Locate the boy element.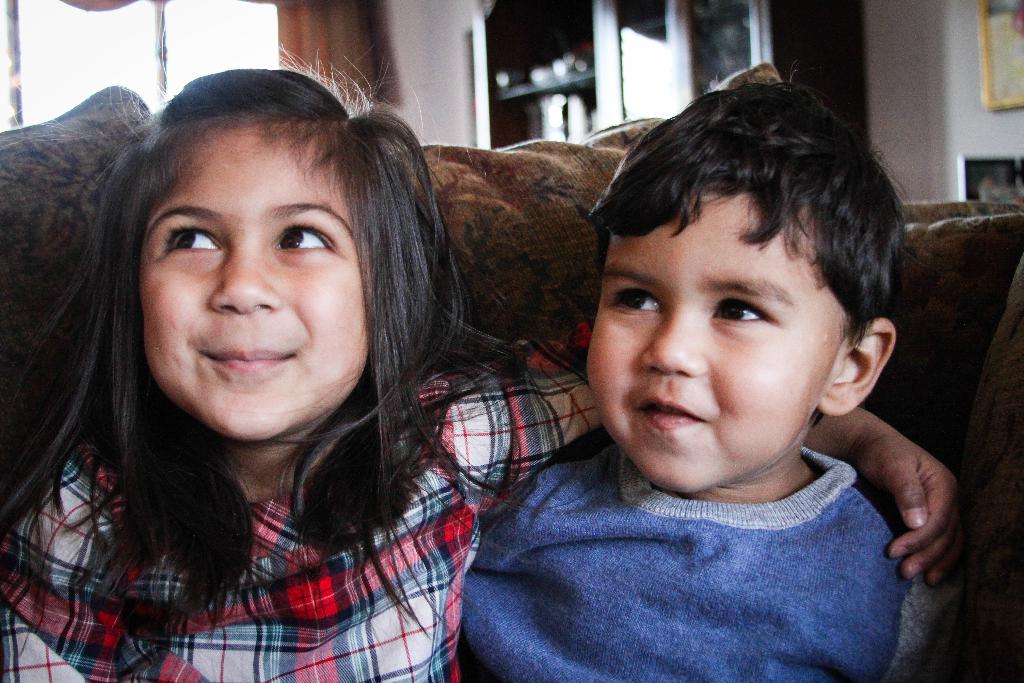
Element bbox: box(457, 68, 979, 682).
